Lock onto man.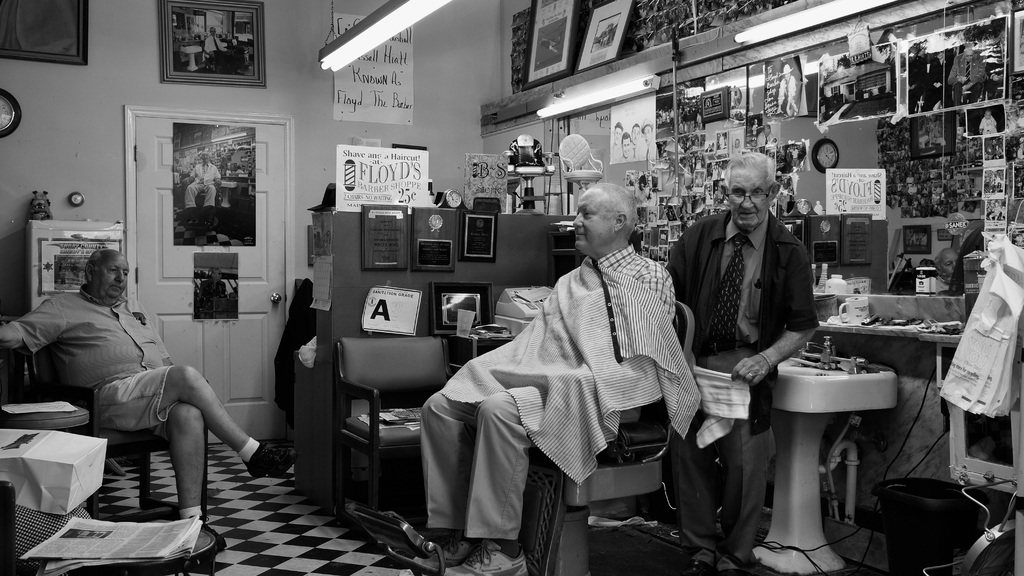
Locked: detection(205, 26, 242, 79).
